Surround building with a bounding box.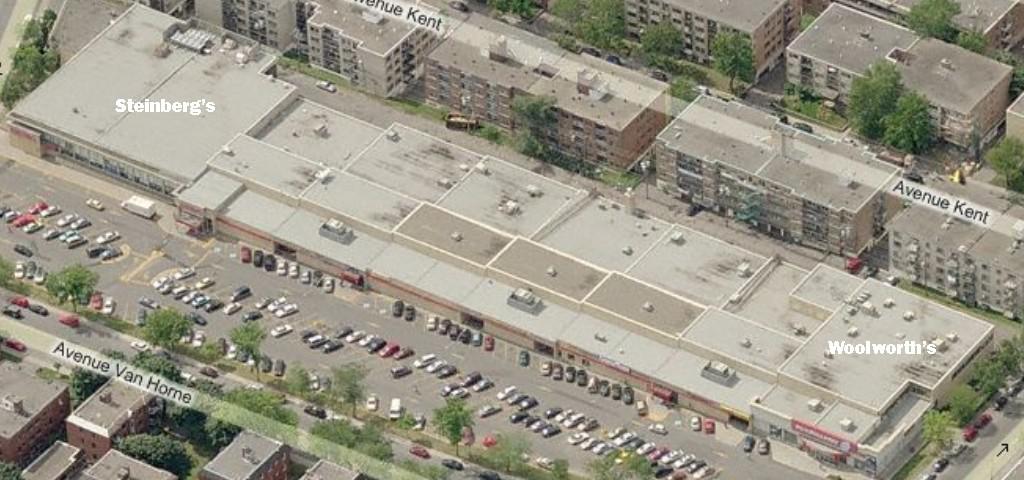
[621,0,803,79].
